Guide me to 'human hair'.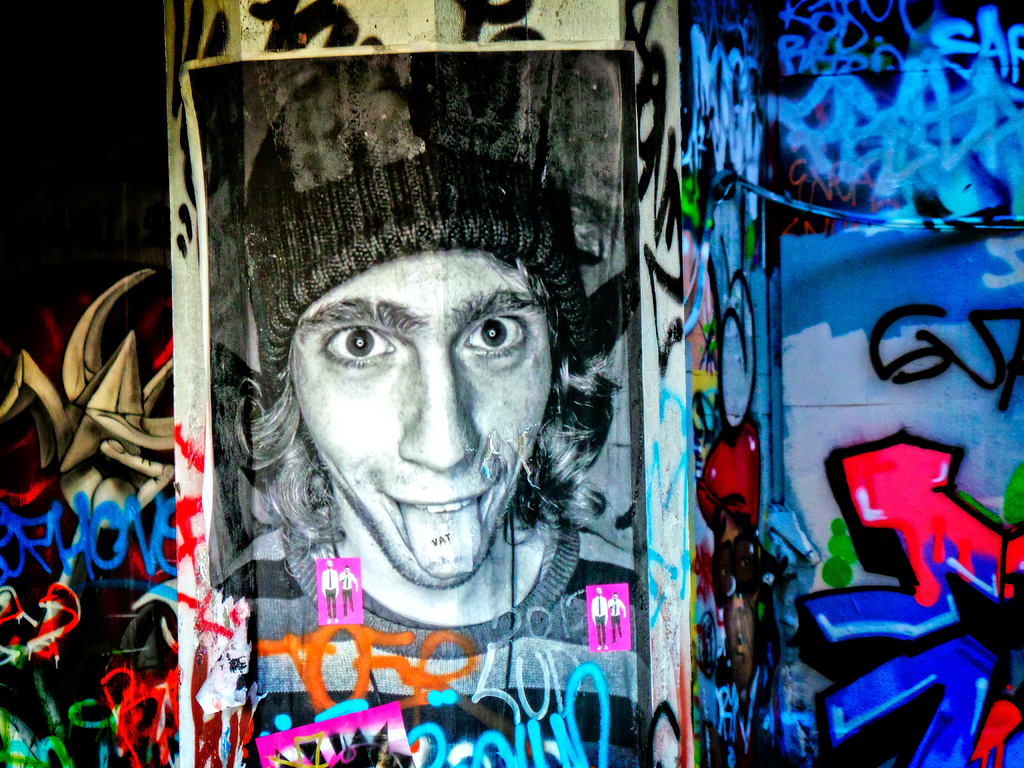
Guidance: 230/285/621/552.
